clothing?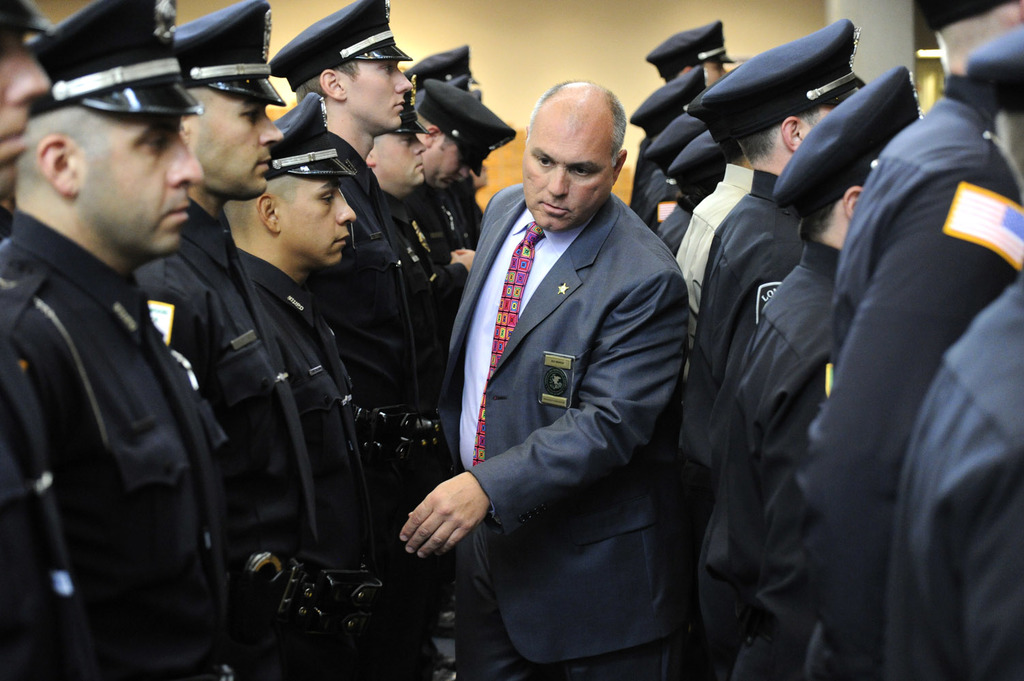
Rect(882, 270, 1023, 680)
